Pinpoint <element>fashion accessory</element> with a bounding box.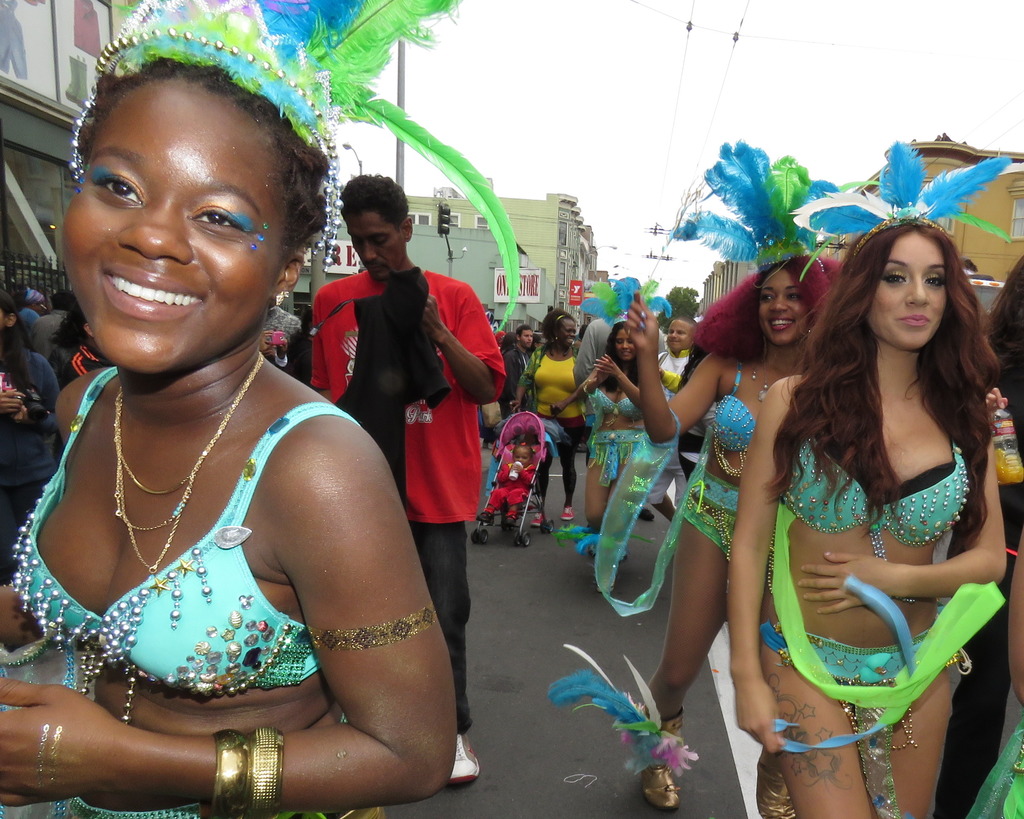
<bbox>450, 736, 481, 785</bbox>.
